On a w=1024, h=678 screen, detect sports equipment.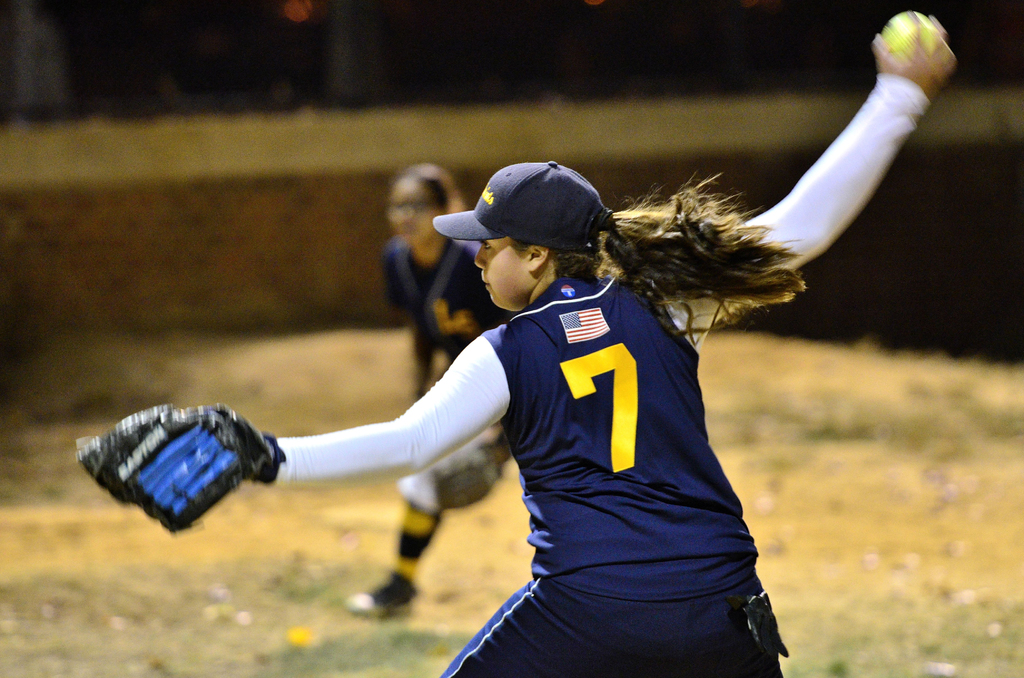
(67,401,289,533).
